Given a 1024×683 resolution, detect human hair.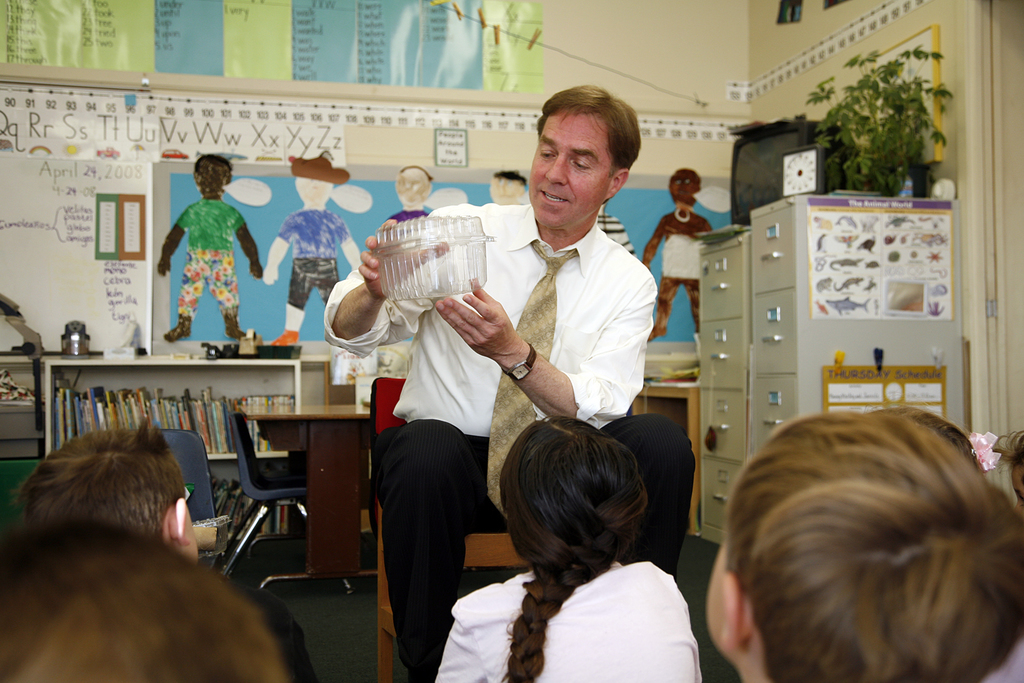
BBox(194, 152, 232, 176).
